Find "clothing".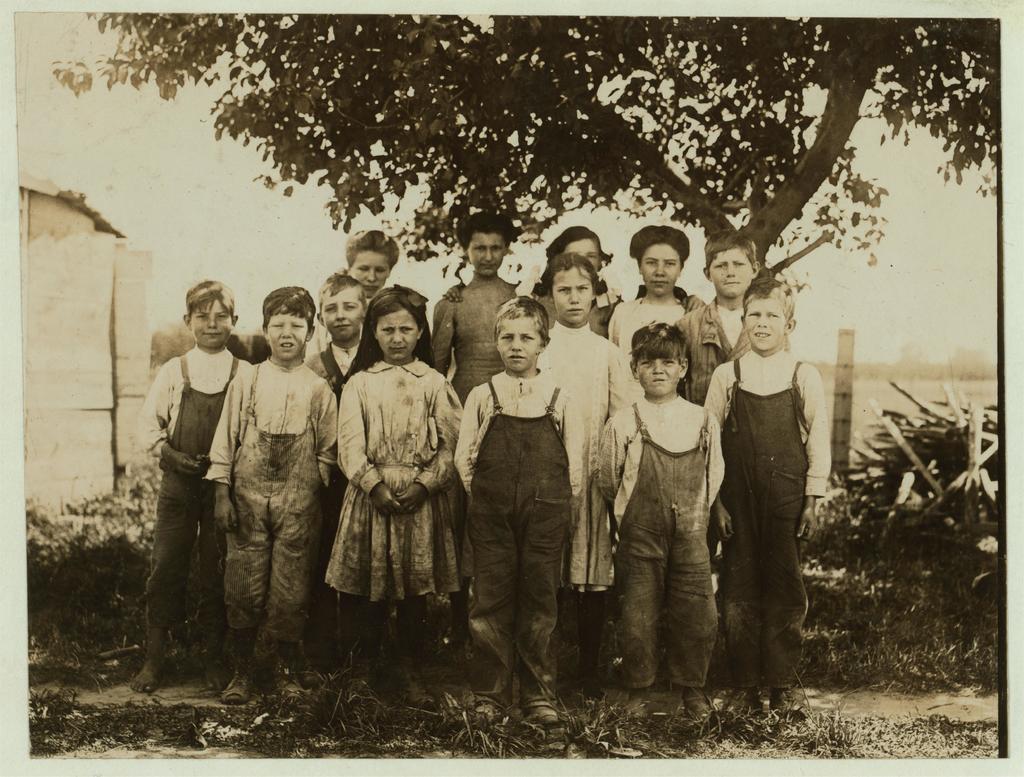
540,322,632,580.
